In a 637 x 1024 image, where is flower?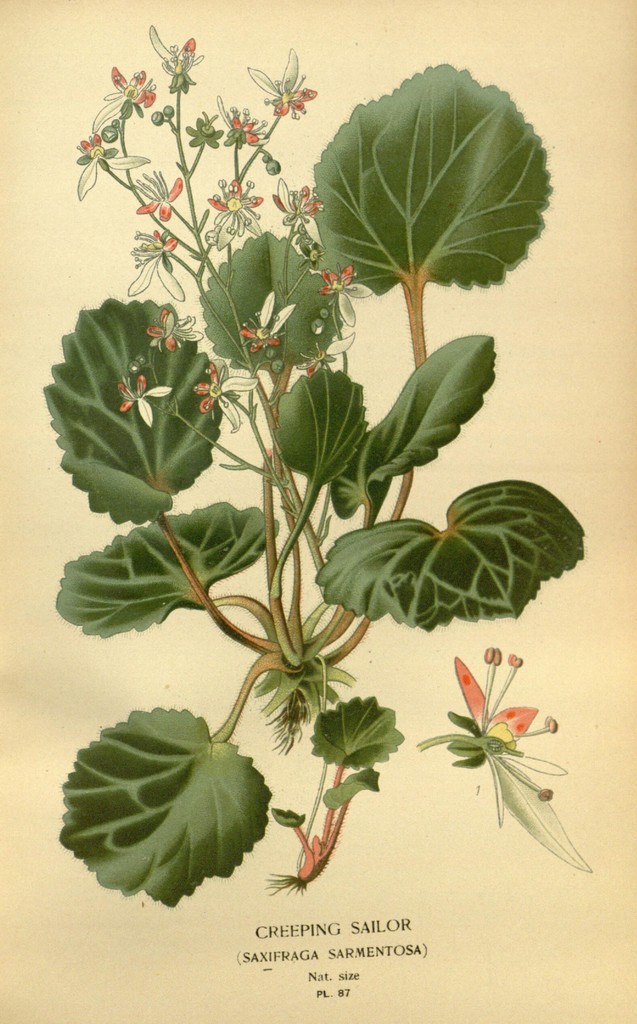
detection(105, 372, 175, 426).
